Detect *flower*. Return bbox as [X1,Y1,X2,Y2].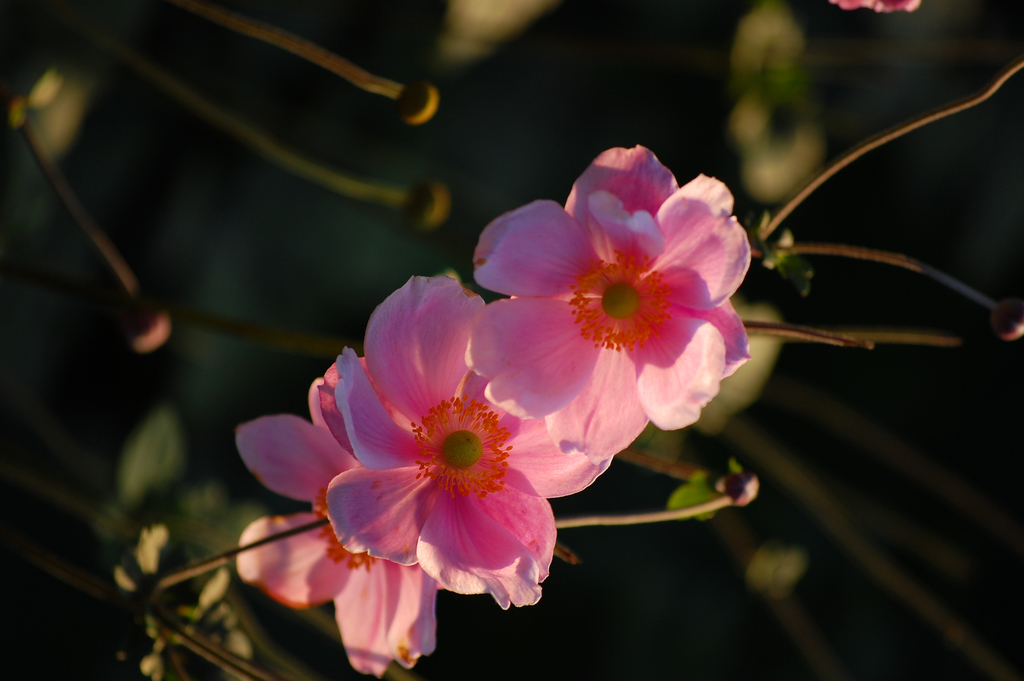
[239,352,450,680].
